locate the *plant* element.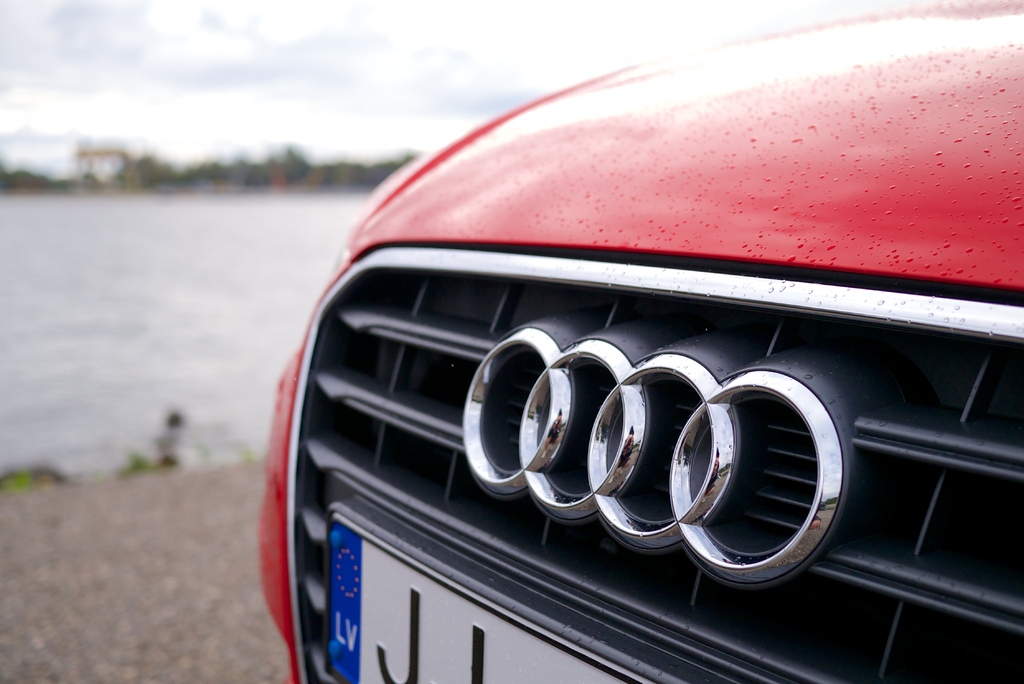
Element bbox: x1=239 y1=446 x2=254 y2=461.
